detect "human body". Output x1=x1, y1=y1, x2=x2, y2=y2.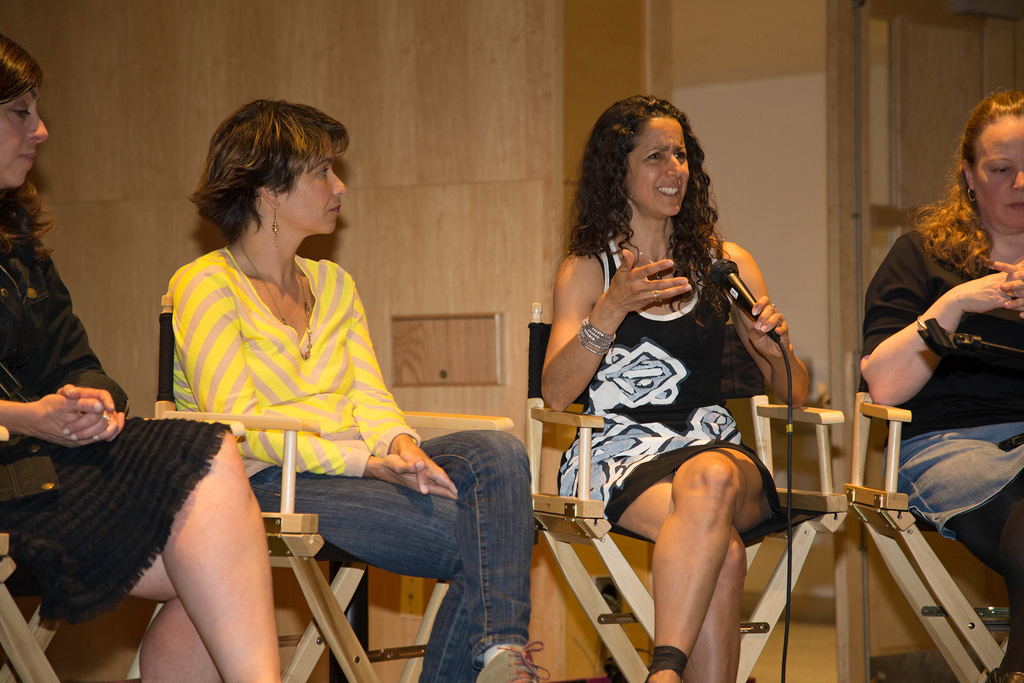
x1=863, y1=215, x2=1023, y2=682.
